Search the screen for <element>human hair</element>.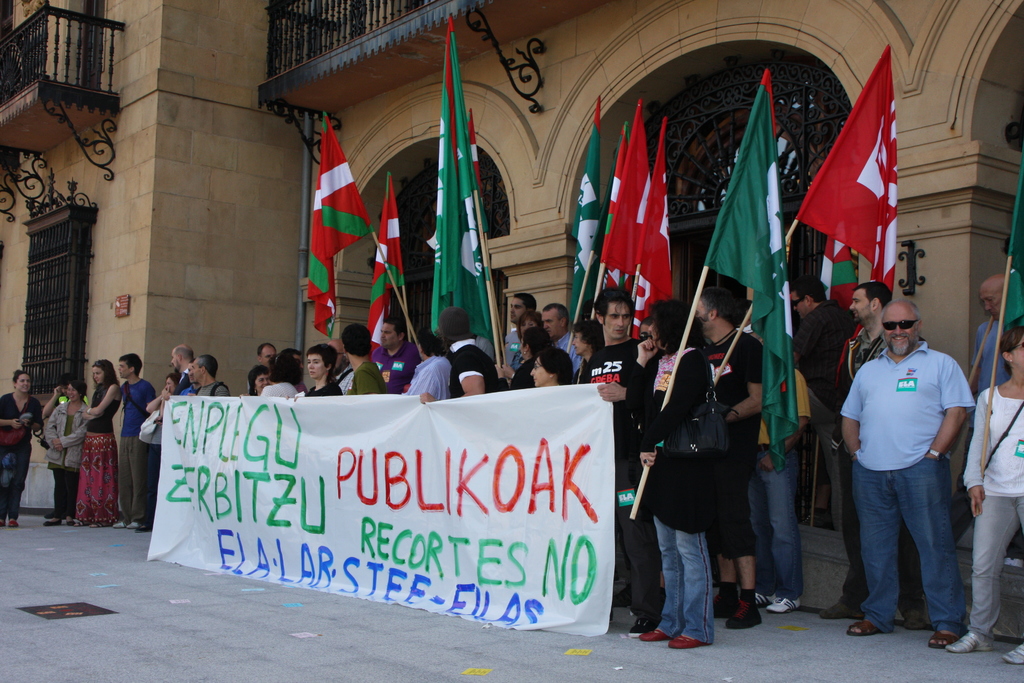
Found at select_region(93, 358, 122, 390).
